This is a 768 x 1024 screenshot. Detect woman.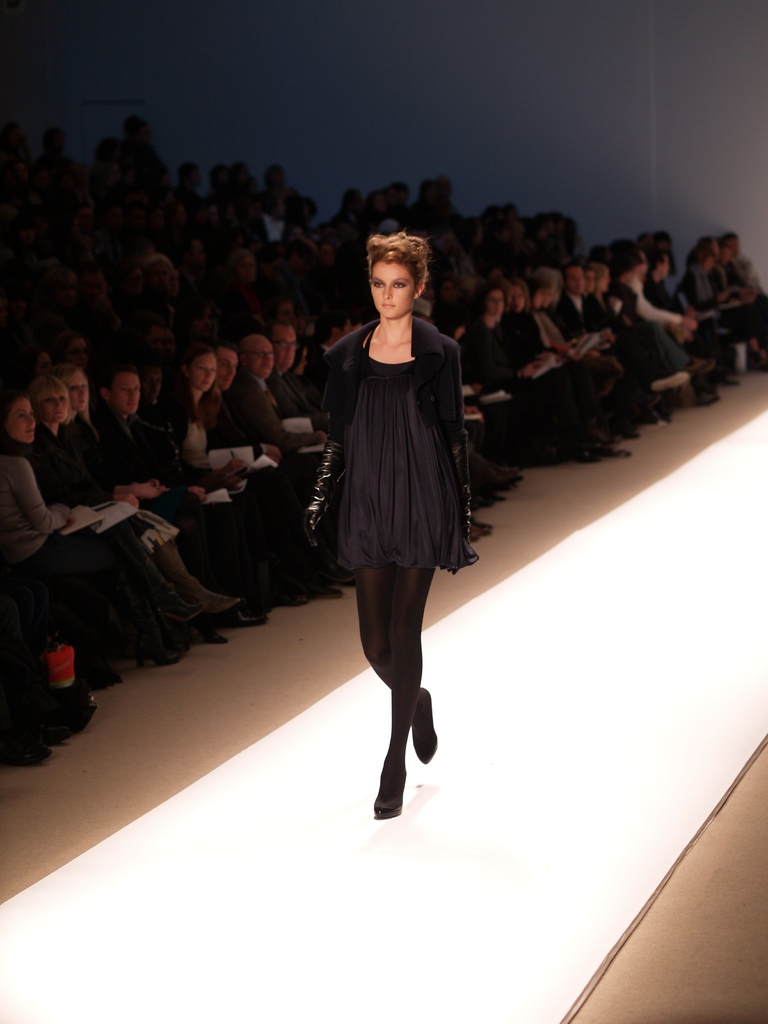
(294,250,490,766).
